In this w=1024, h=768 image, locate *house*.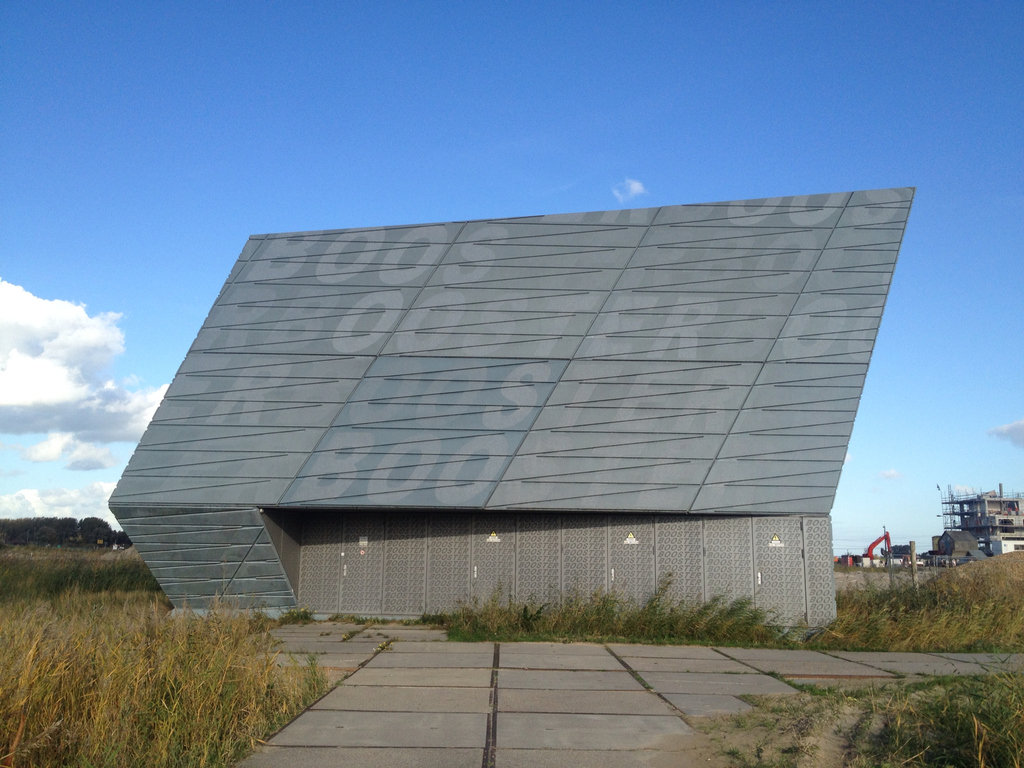
Bounding box: bbox=(937, 482, 1023, 564).
